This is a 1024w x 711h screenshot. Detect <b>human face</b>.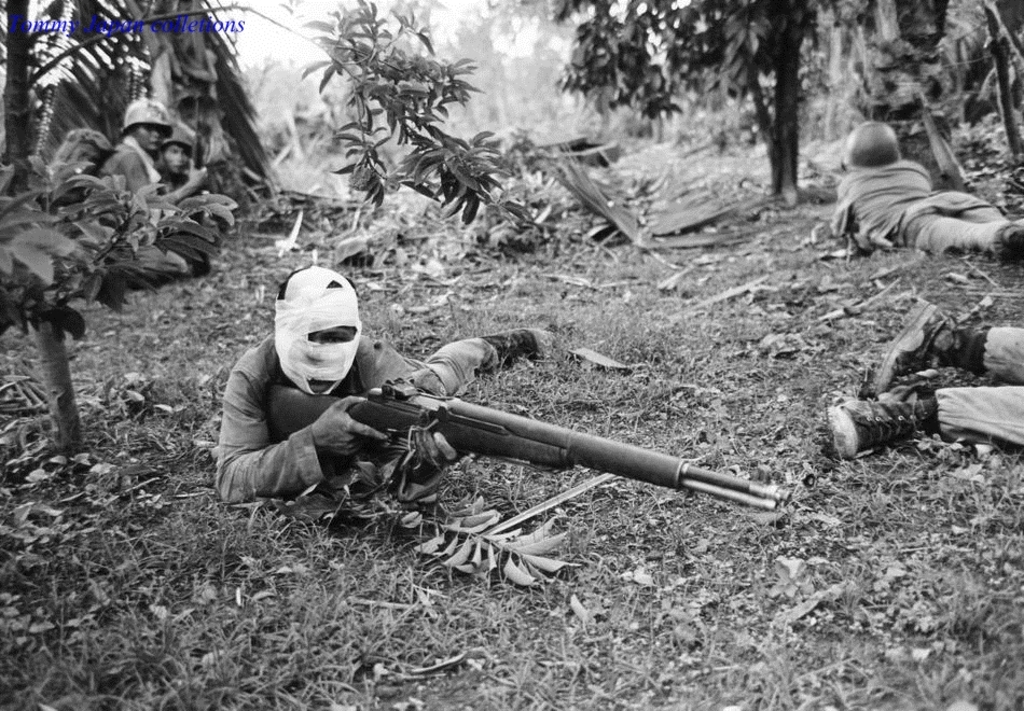
{"left": 138, "top": 121, "right": 163, "bottom": 151}.
